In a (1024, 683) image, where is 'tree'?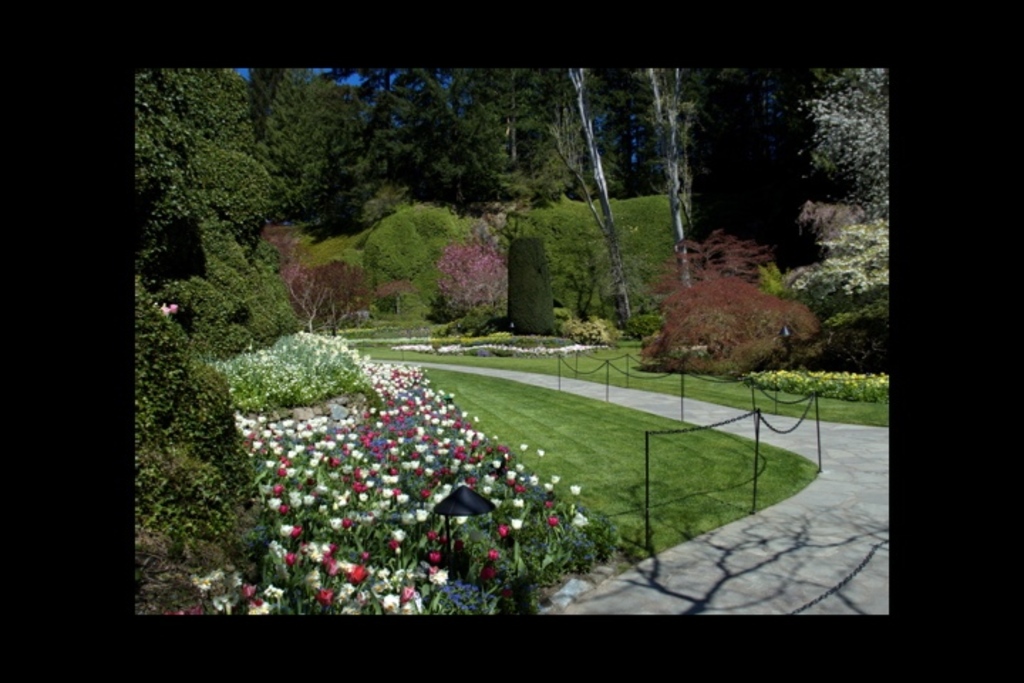
<bbox>137, 70, 283, 276</bbox>.
